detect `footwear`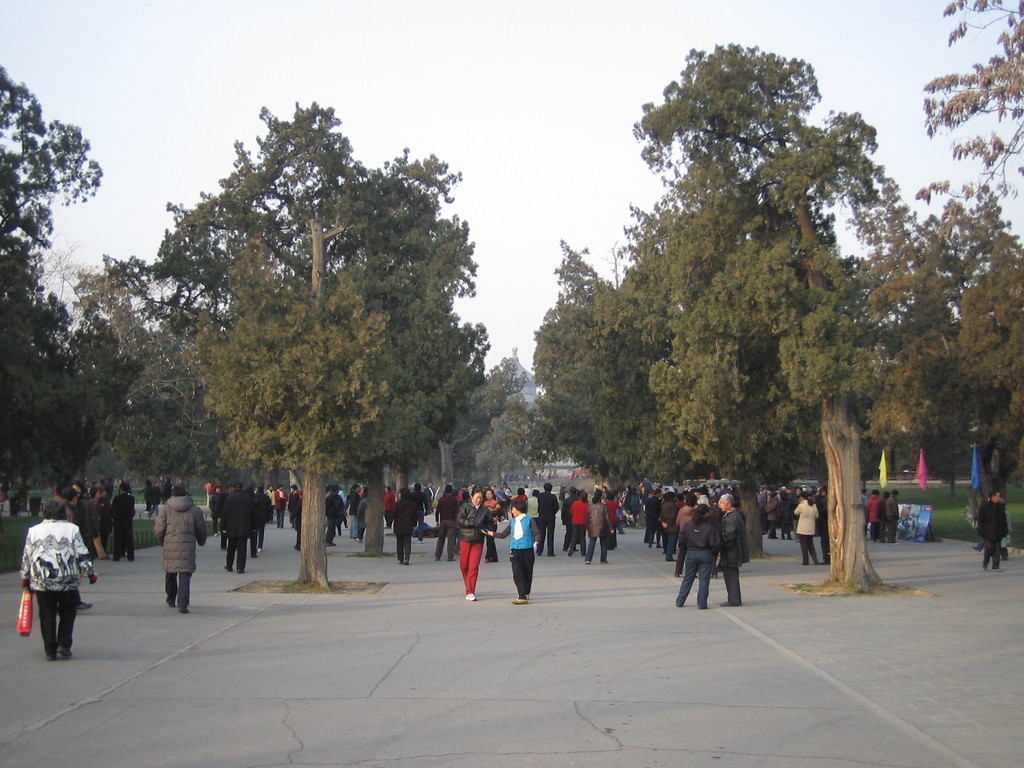
465/591/476/599
